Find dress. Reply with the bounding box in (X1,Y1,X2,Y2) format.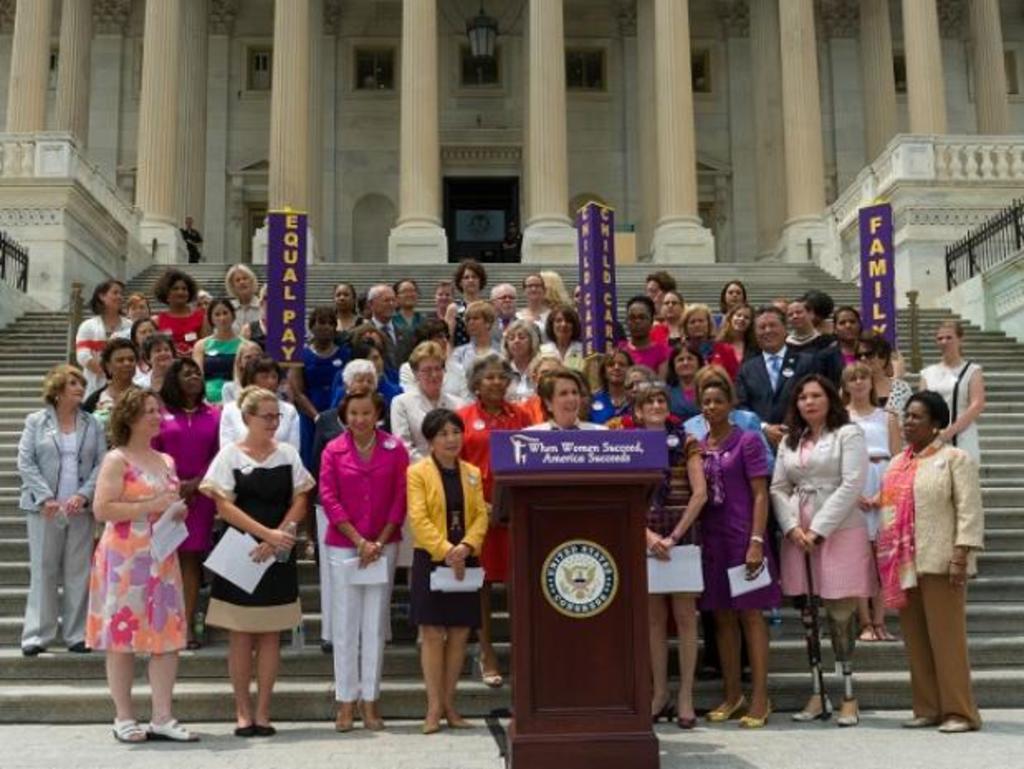
(409,461,486,623).
